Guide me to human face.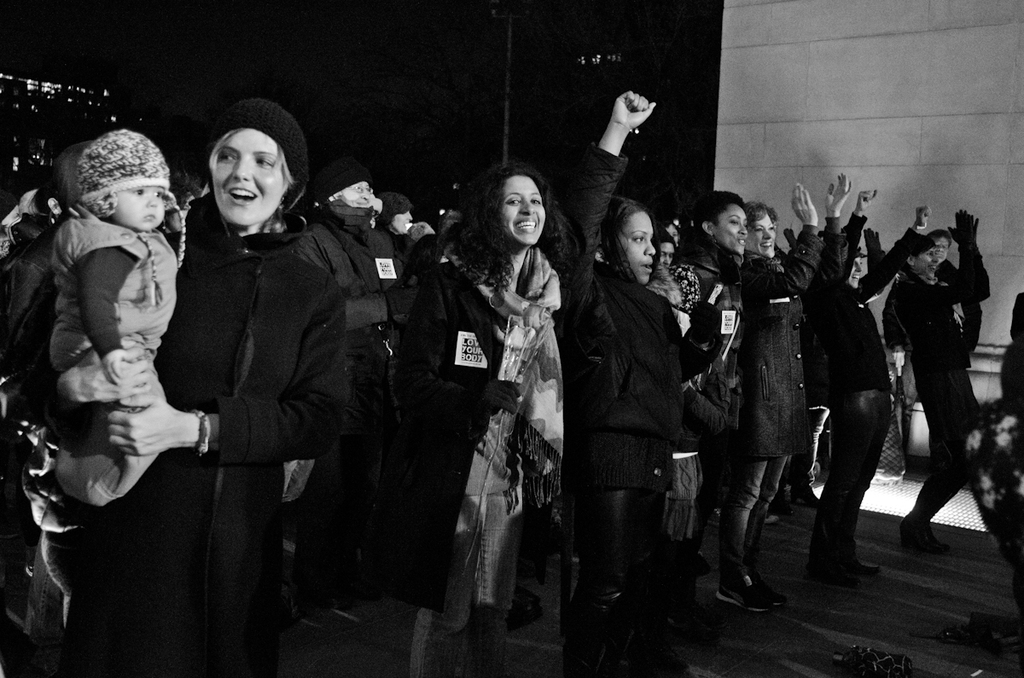
Guidance: left=348, top=177, right=375, bottom=204.
